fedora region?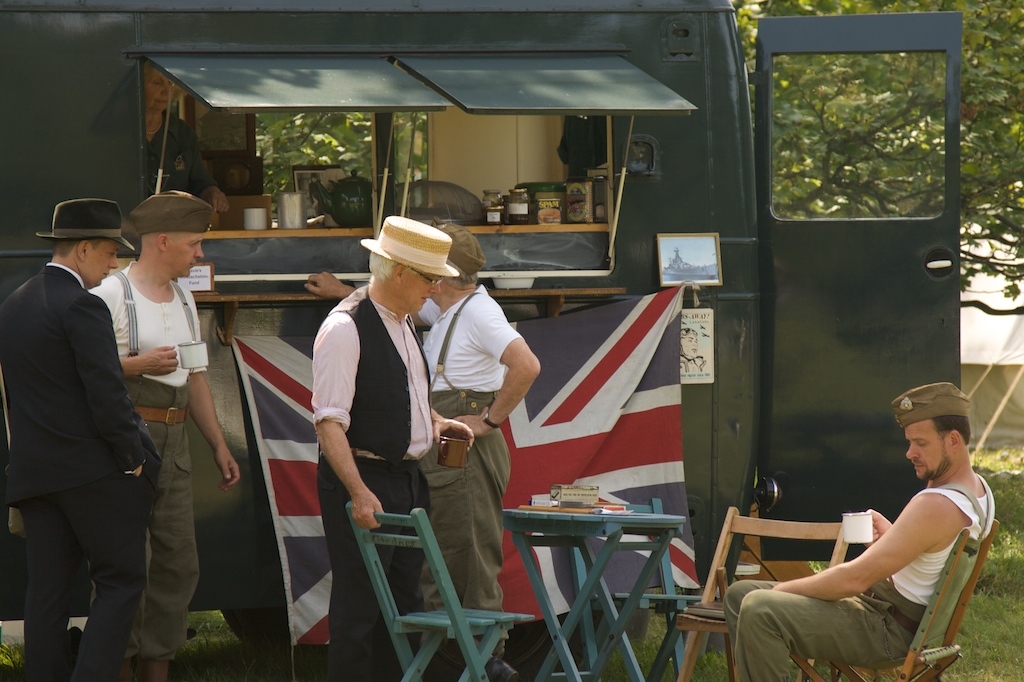
bbox=[35, 198, 122, 241]
